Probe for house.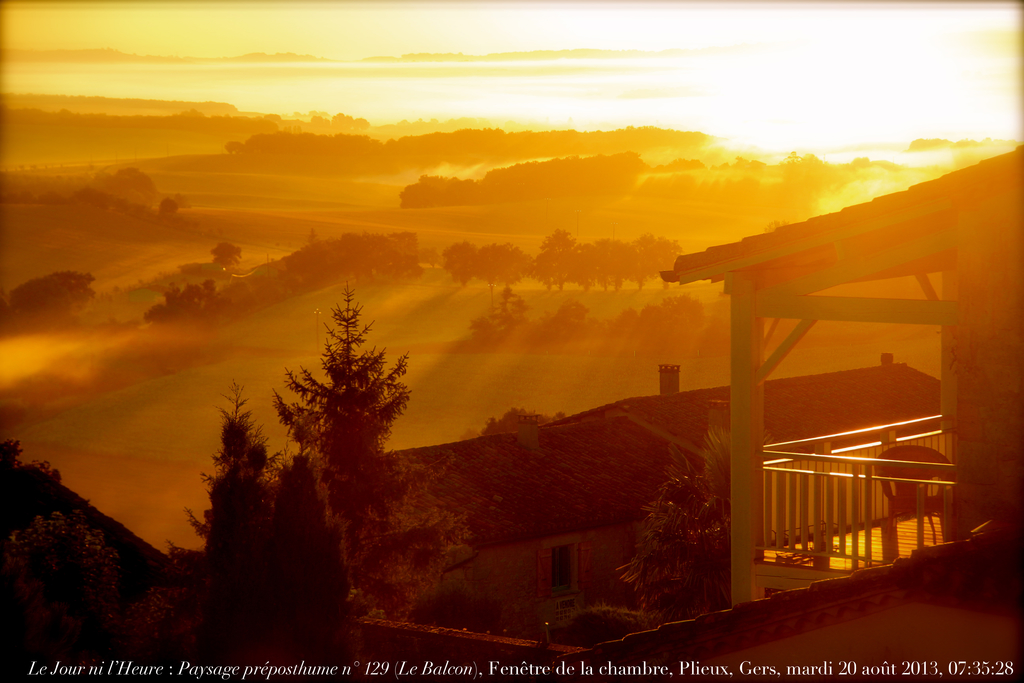
Probe result: 653 349 943 562.
